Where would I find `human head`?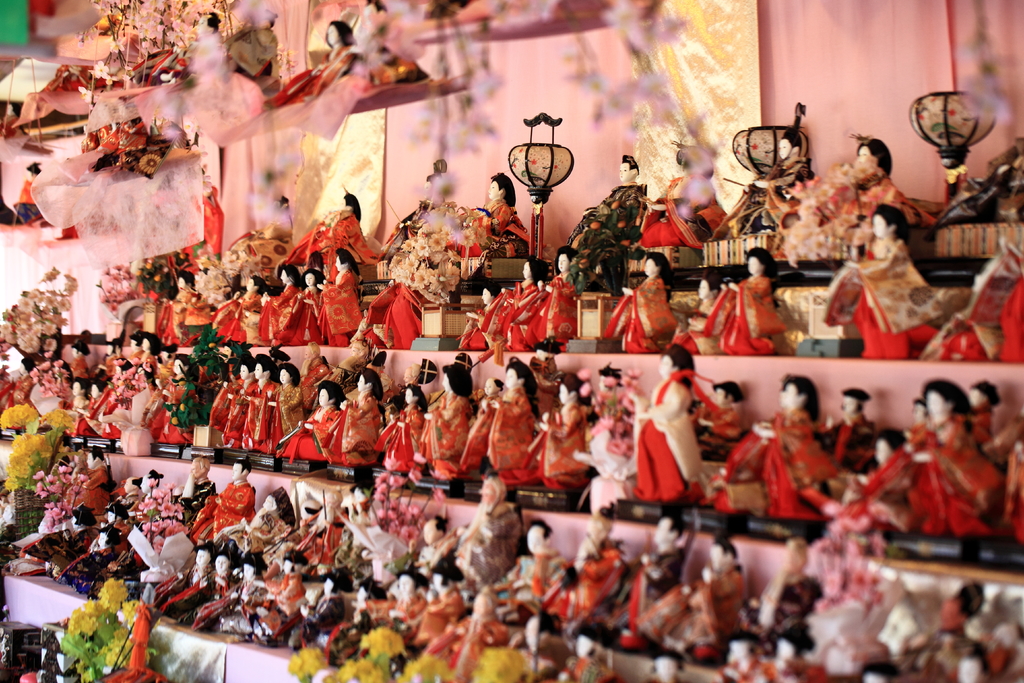
At 322/575/343/597.
